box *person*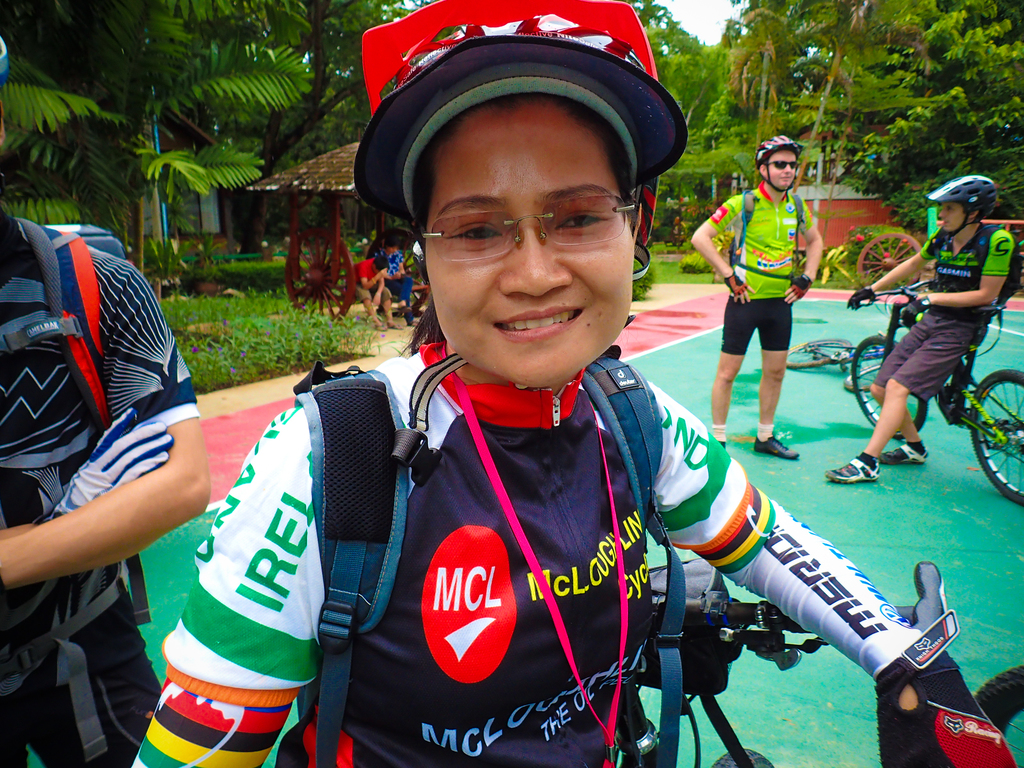
bbox=[692, 135, 825, 458]
